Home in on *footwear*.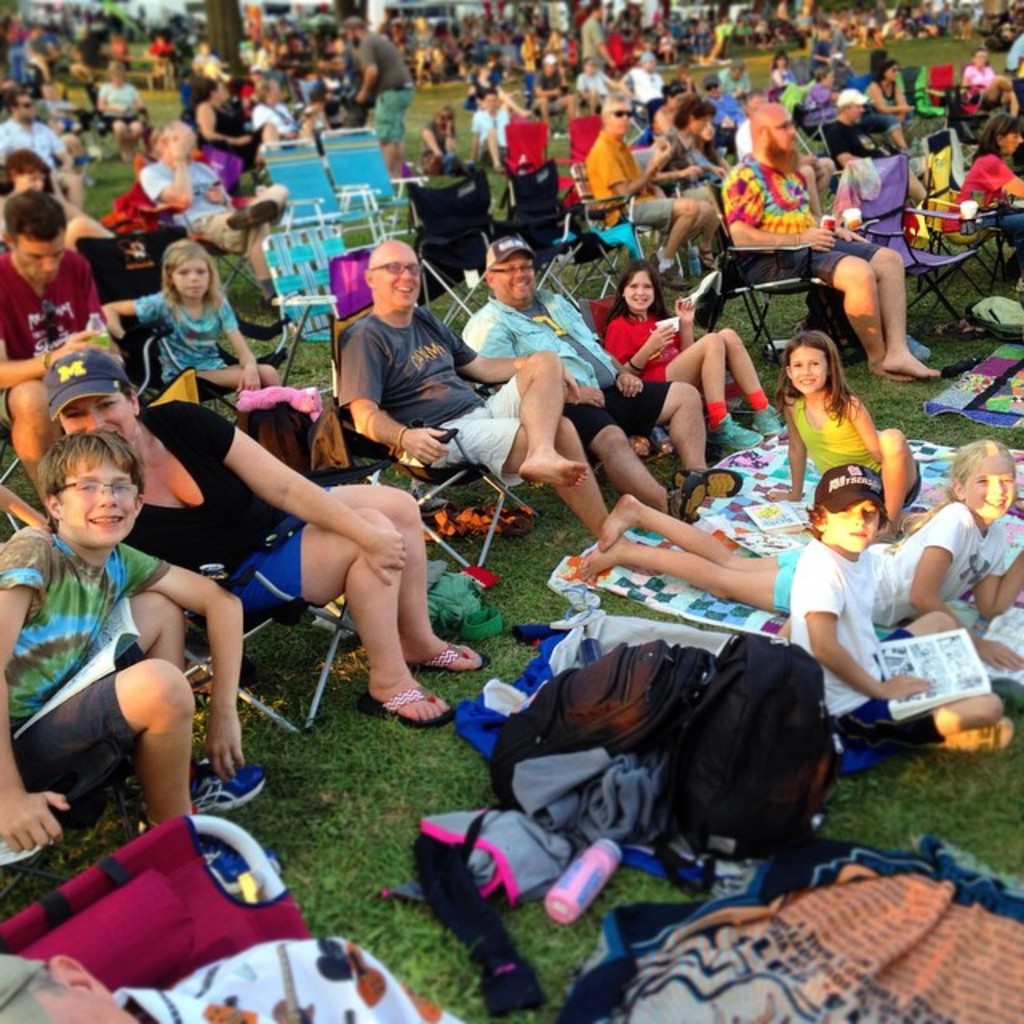
Homed in at 122/149/130/160.
